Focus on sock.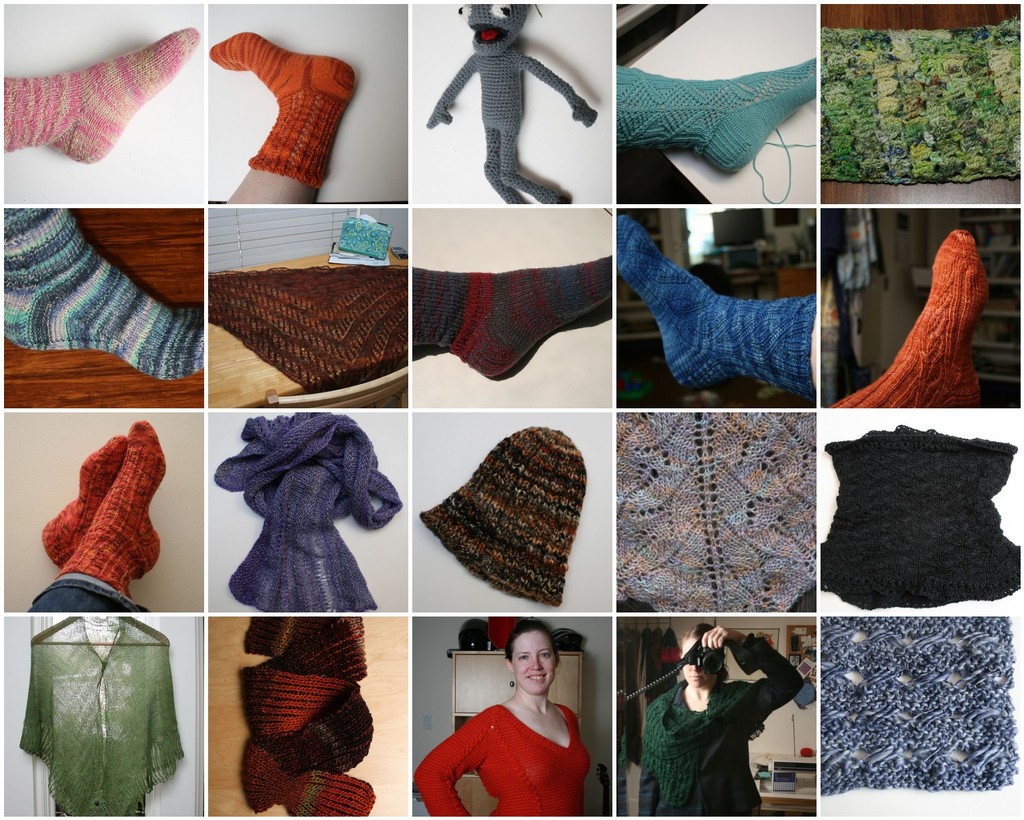
Focused at x1=829 y1=228 x2=983 y2=408.
